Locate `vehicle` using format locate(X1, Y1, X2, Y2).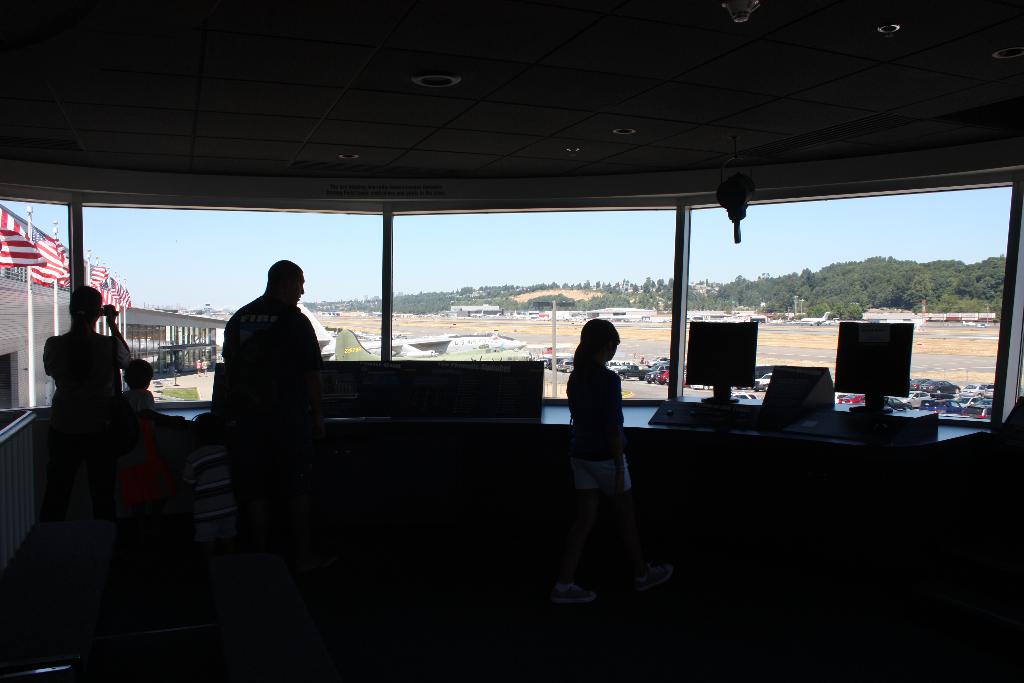
locate(580, 305, 651, 323).
